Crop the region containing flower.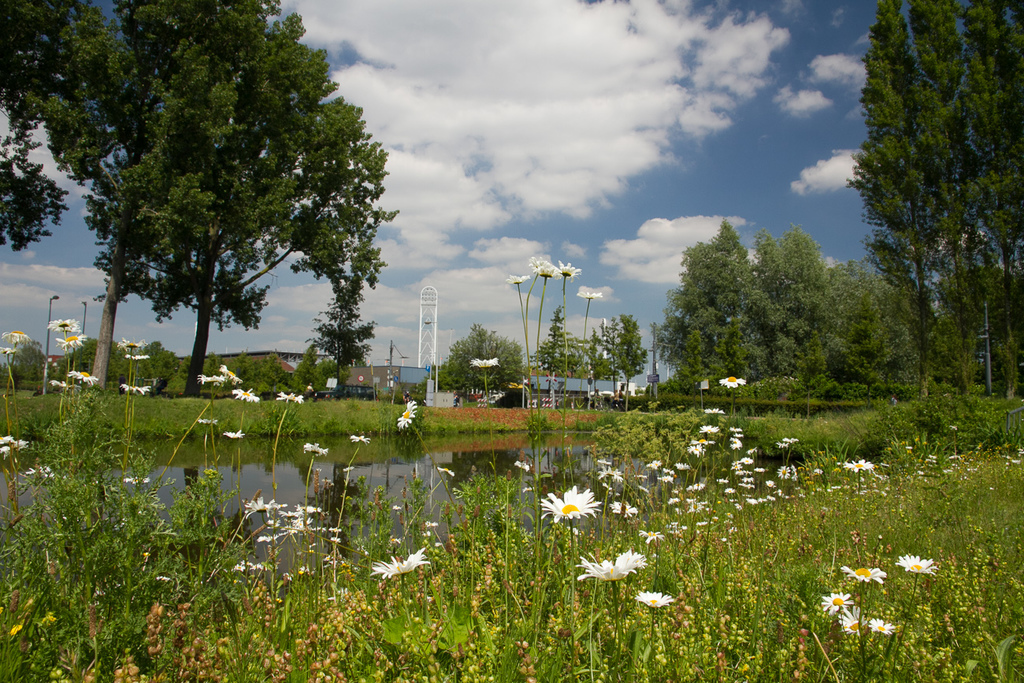
Crop region: 0 436 29 460.
